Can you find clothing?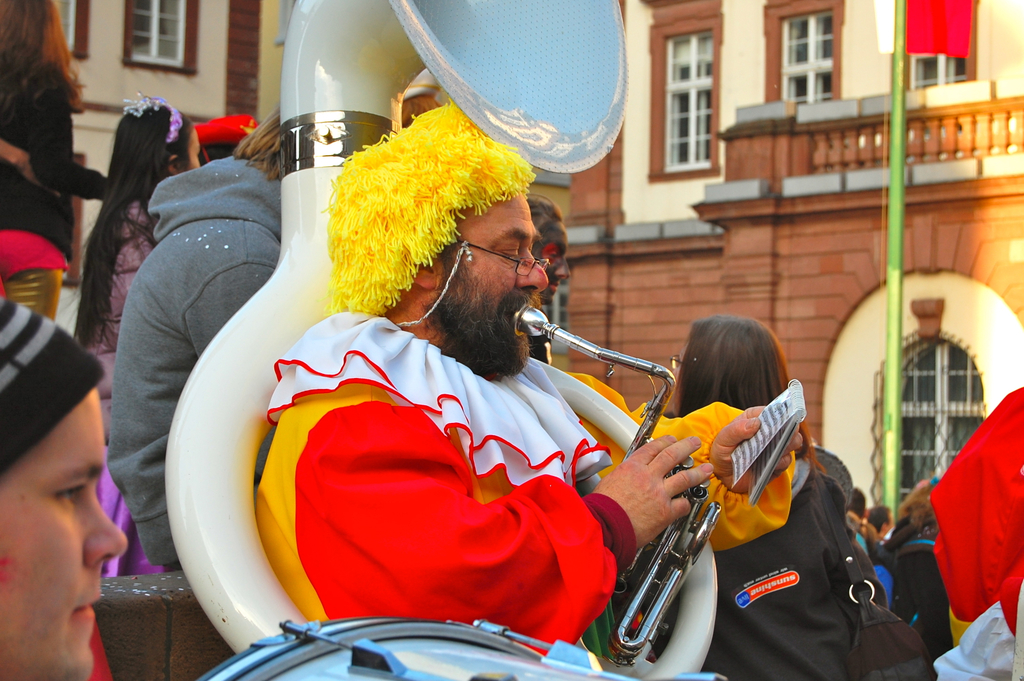
Yes, bounding box: [left=83, top=191, right=152, bottom=590].
